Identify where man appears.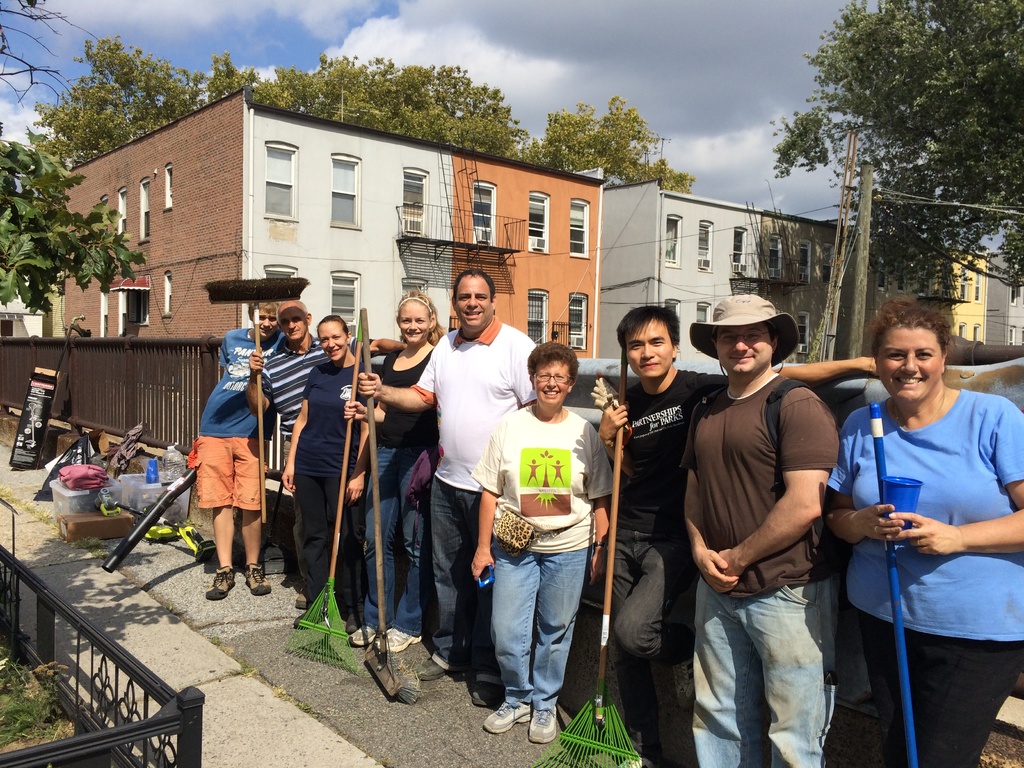
Appears at l=250, t=296, r=406, b=609.
